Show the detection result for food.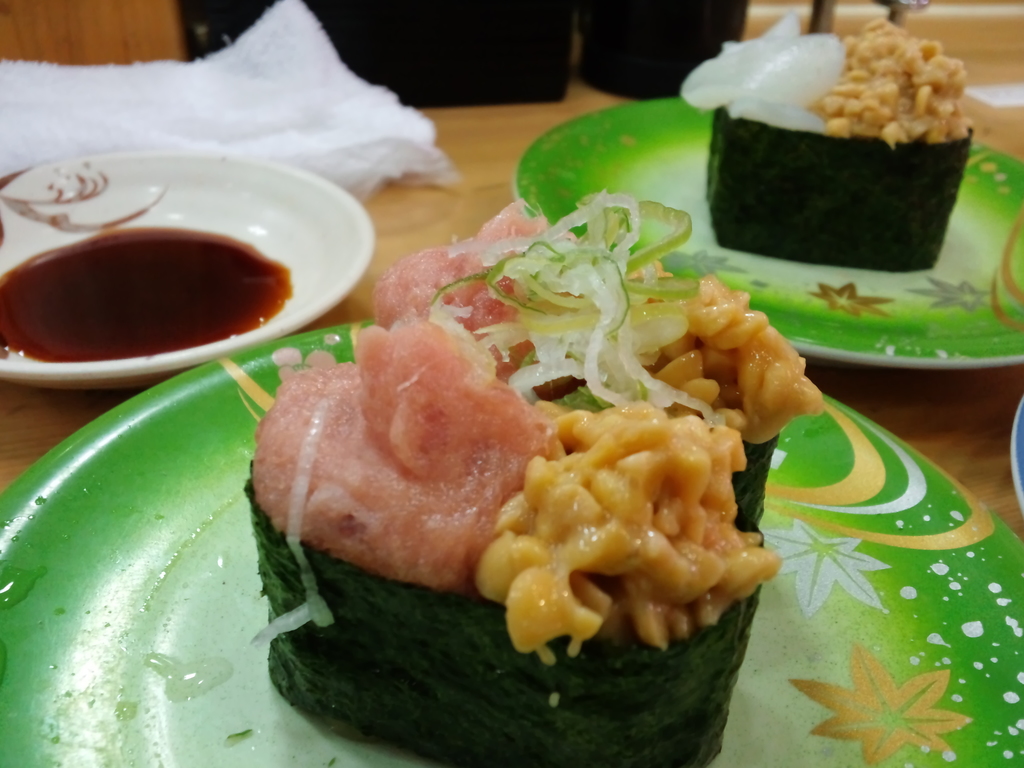
260, 182, 810, 697.
